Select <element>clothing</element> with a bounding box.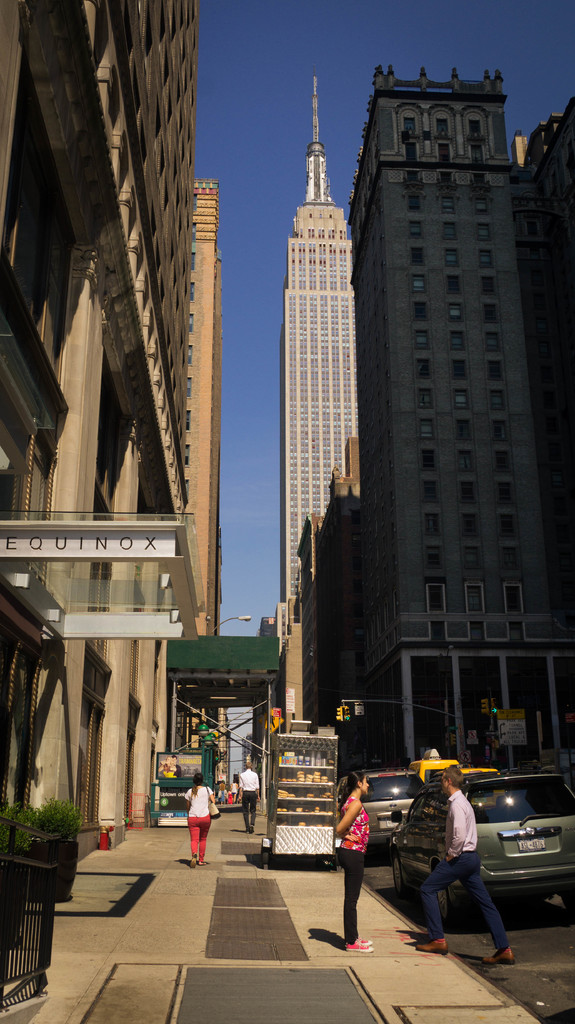
[423, 788, 516, 945].
